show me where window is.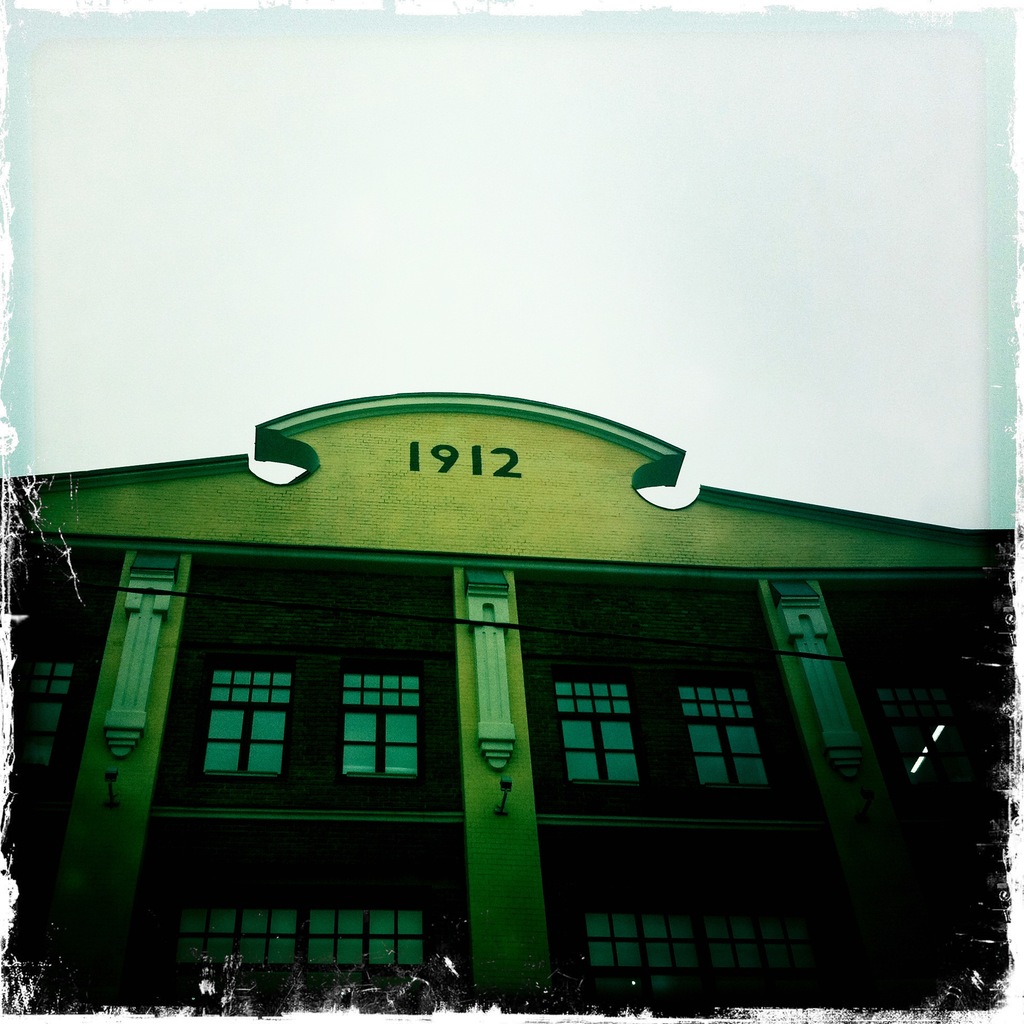
window is at <bbox>585, 908, 810, 979</bbox>.
